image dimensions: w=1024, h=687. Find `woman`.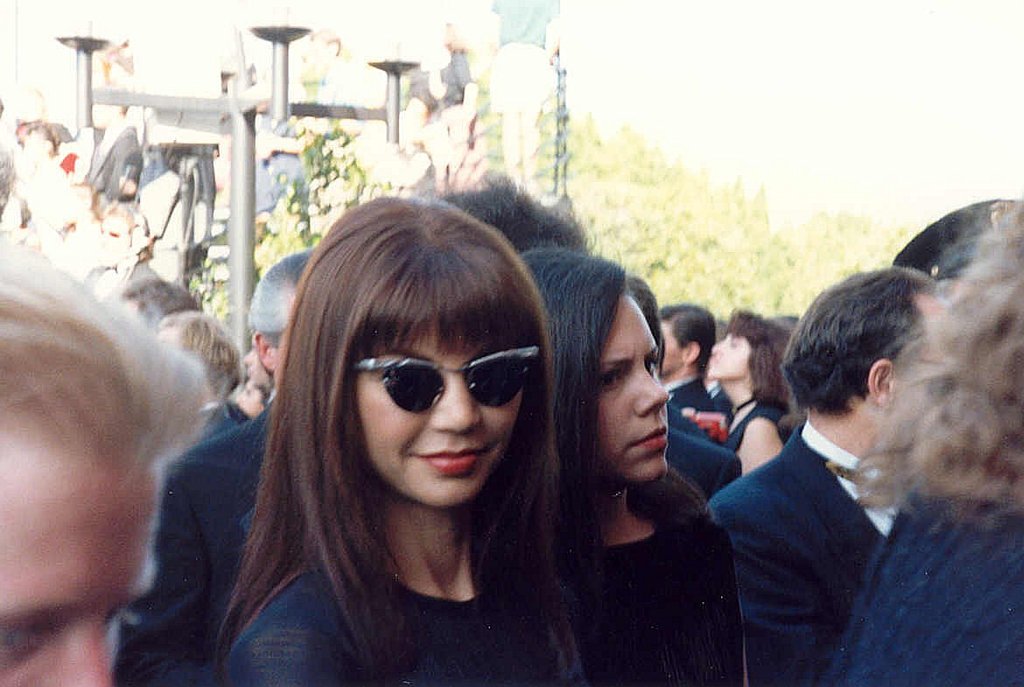
697:304:792:480.
